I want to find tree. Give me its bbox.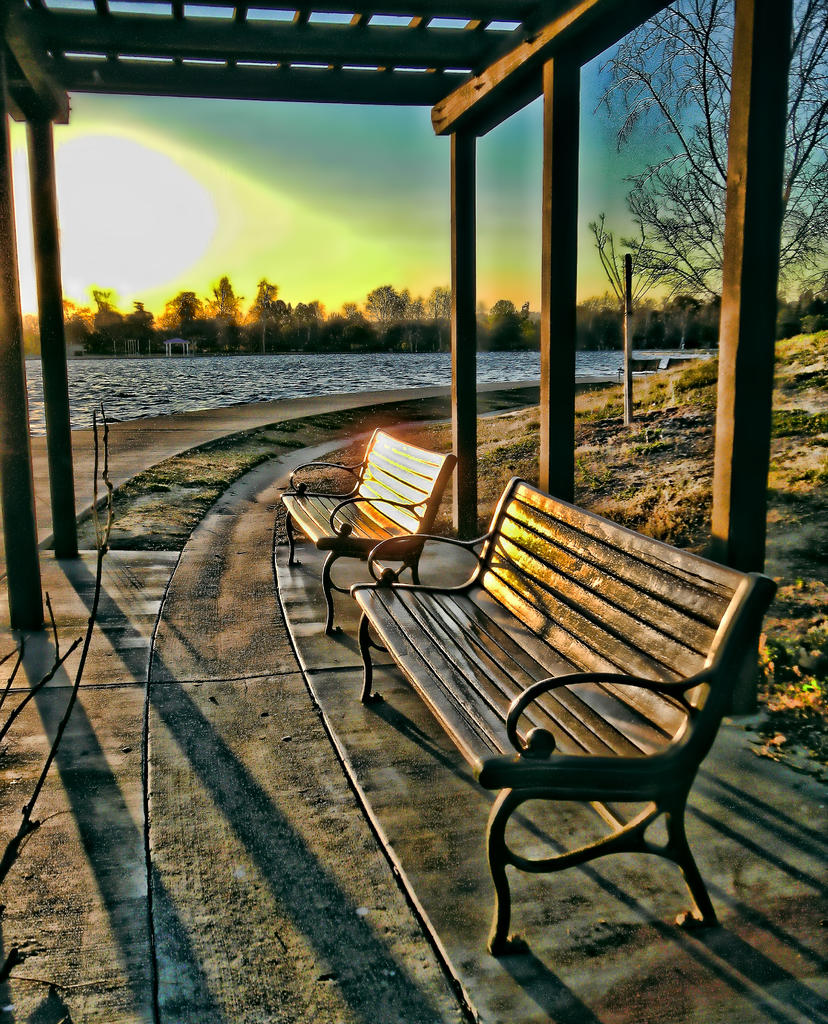
(x1=132, y1=296, x2=165, y2=366).
